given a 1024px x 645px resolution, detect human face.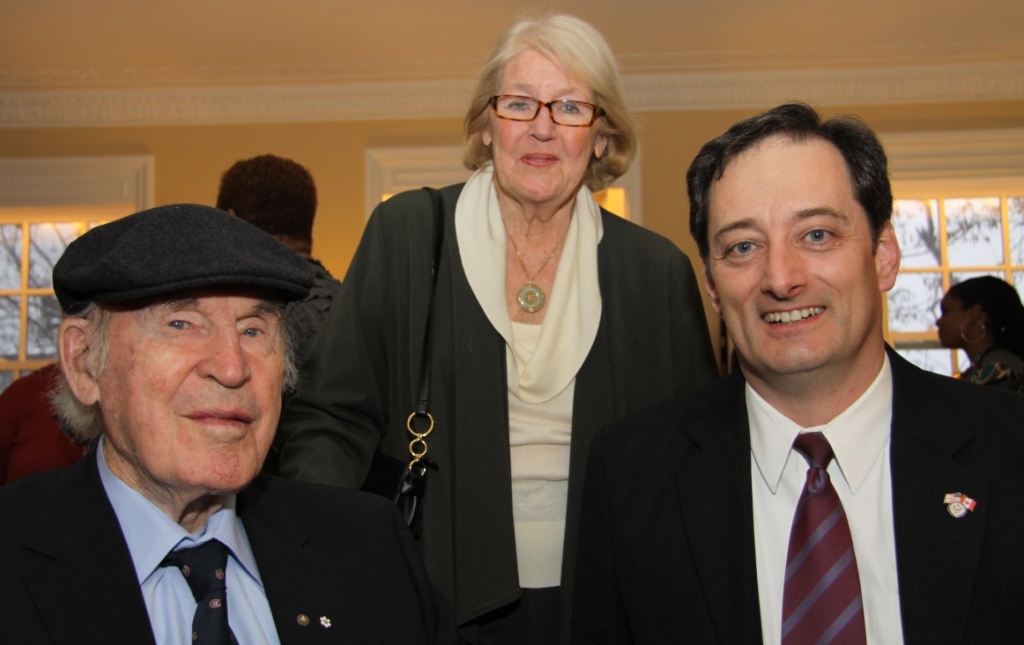
locate(493, 44, 599, 202).
